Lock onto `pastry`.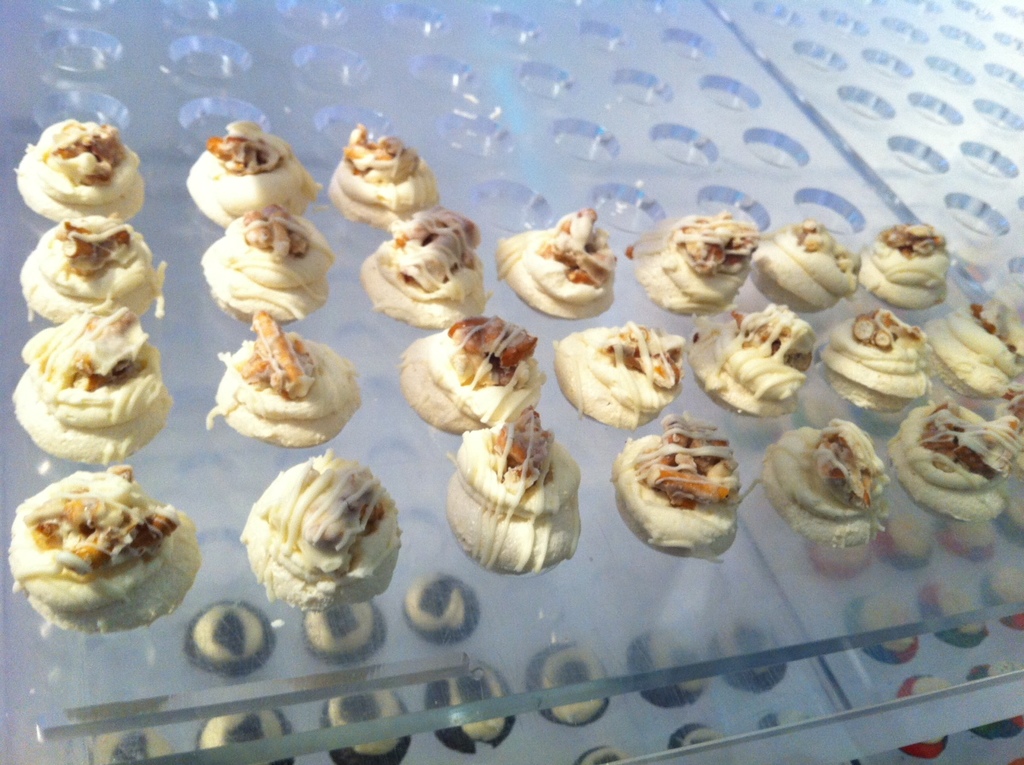
Locked: [328, 130, 443, 232].
